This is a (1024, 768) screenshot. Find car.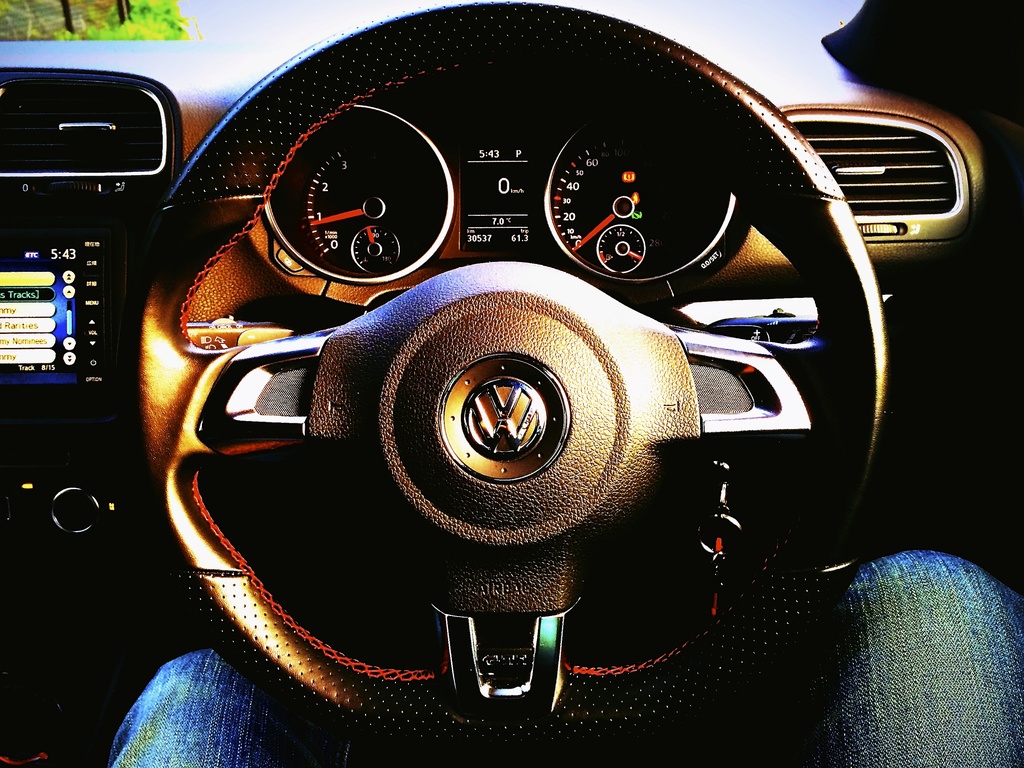
Bounding box: {"left": 0, "top": 0, "right": 1023, "bottom": 767}.
